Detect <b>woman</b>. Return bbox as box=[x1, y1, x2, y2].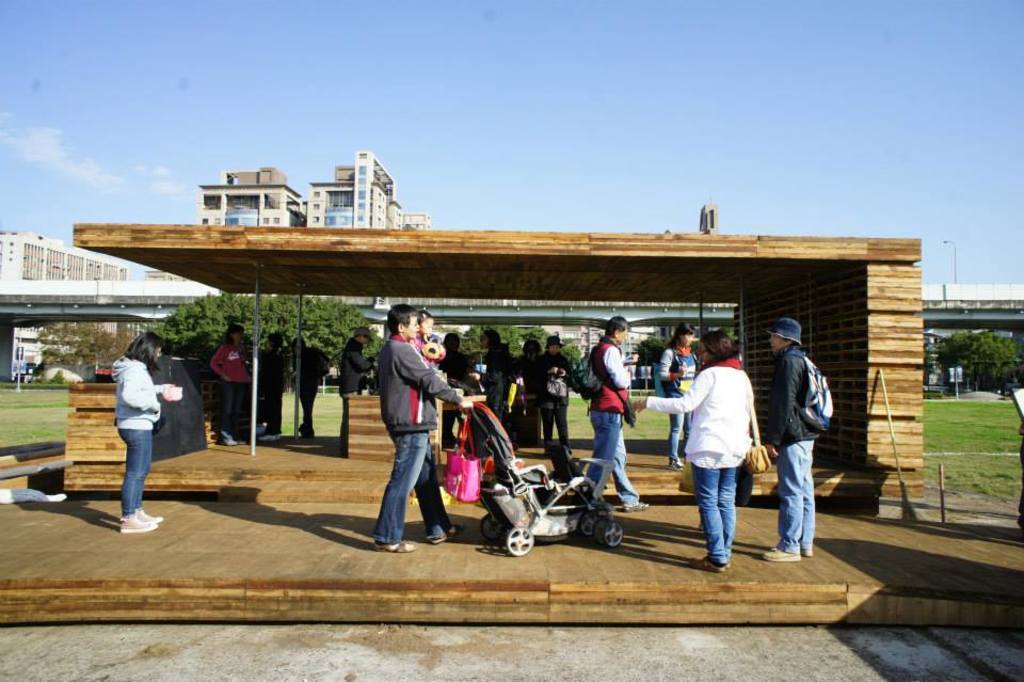
box=[657, 321, 702, 465].
